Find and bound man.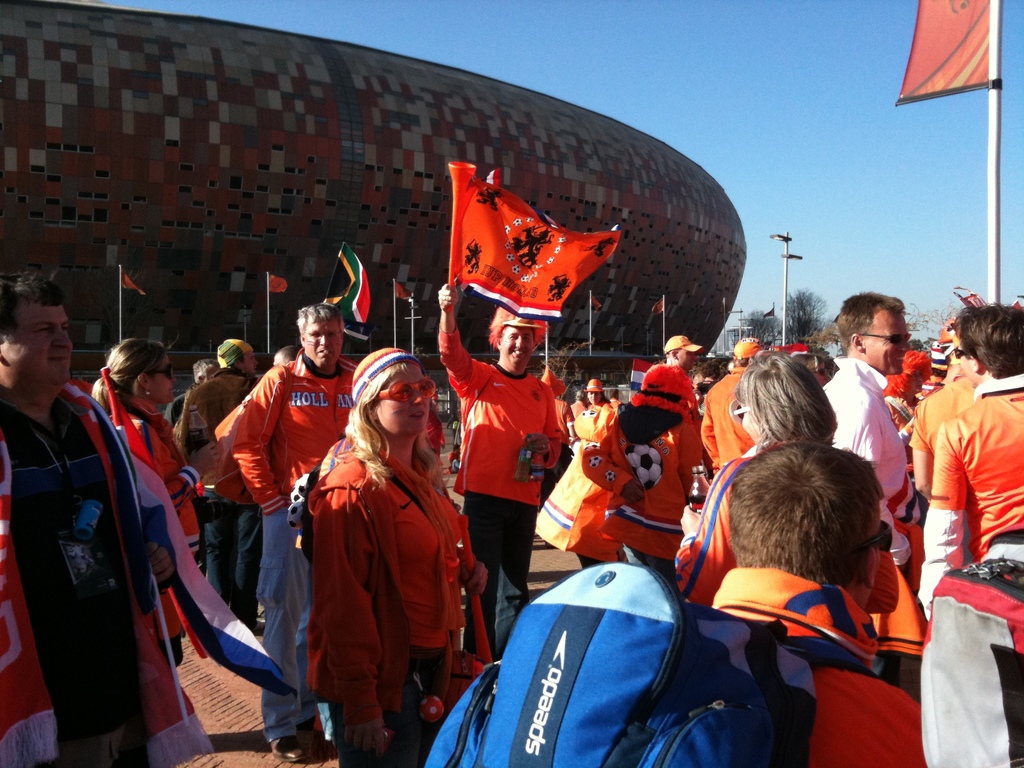
Bound: x1=175 y1=332 x2=259 y2=631.
